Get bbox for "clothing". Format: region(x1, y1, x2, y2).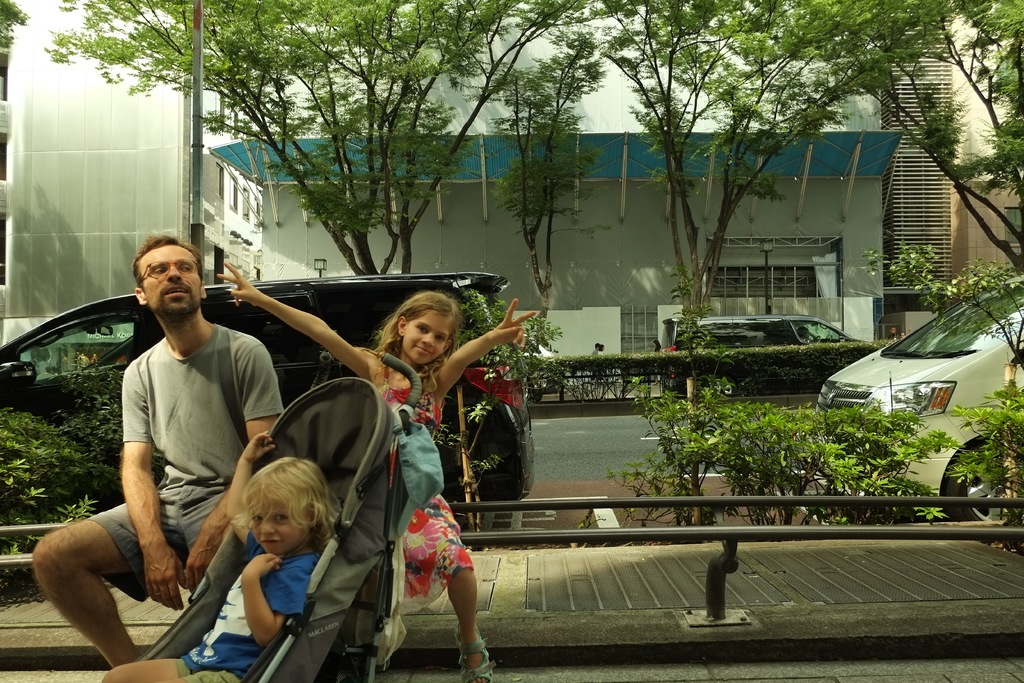
region(172, 529, 317, 682).
